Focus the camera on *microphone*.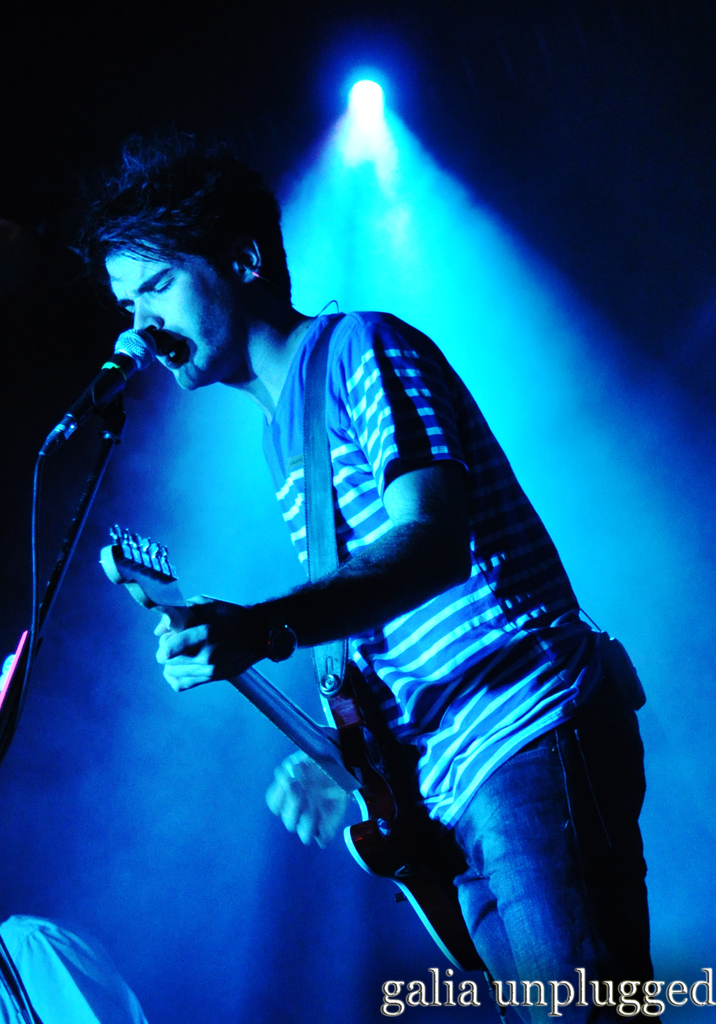
Focus region: crop(58, 323, 162, 407).
